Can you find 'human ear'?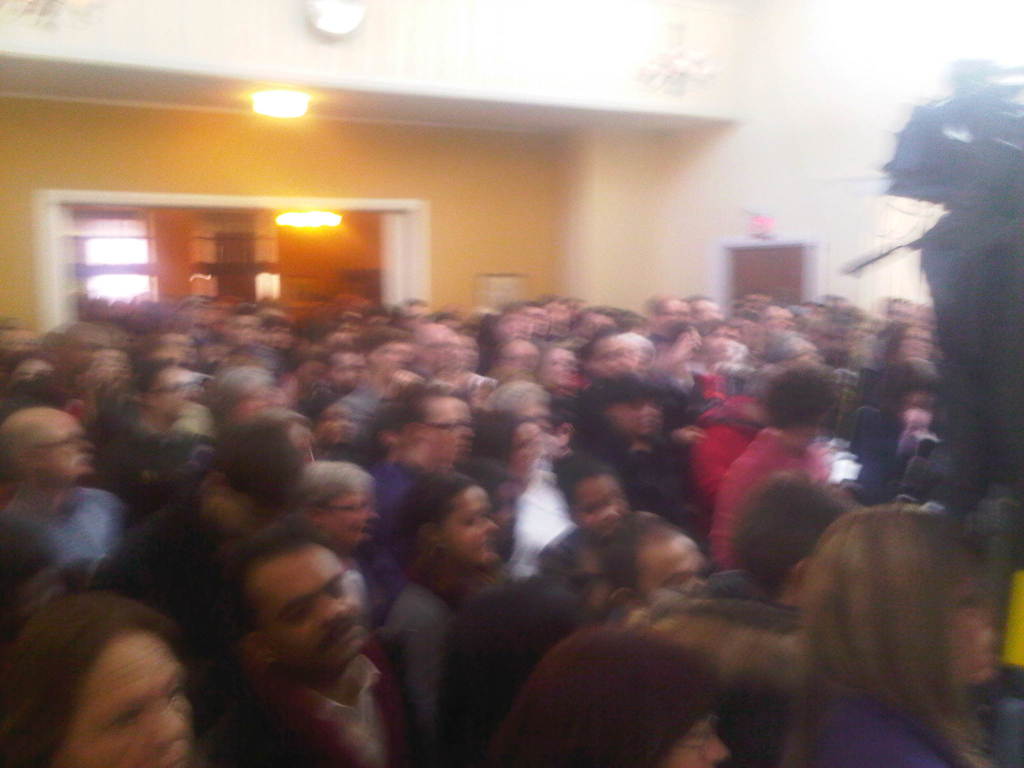
Yes, bounding box: crop(246, 637, 269, 664).
